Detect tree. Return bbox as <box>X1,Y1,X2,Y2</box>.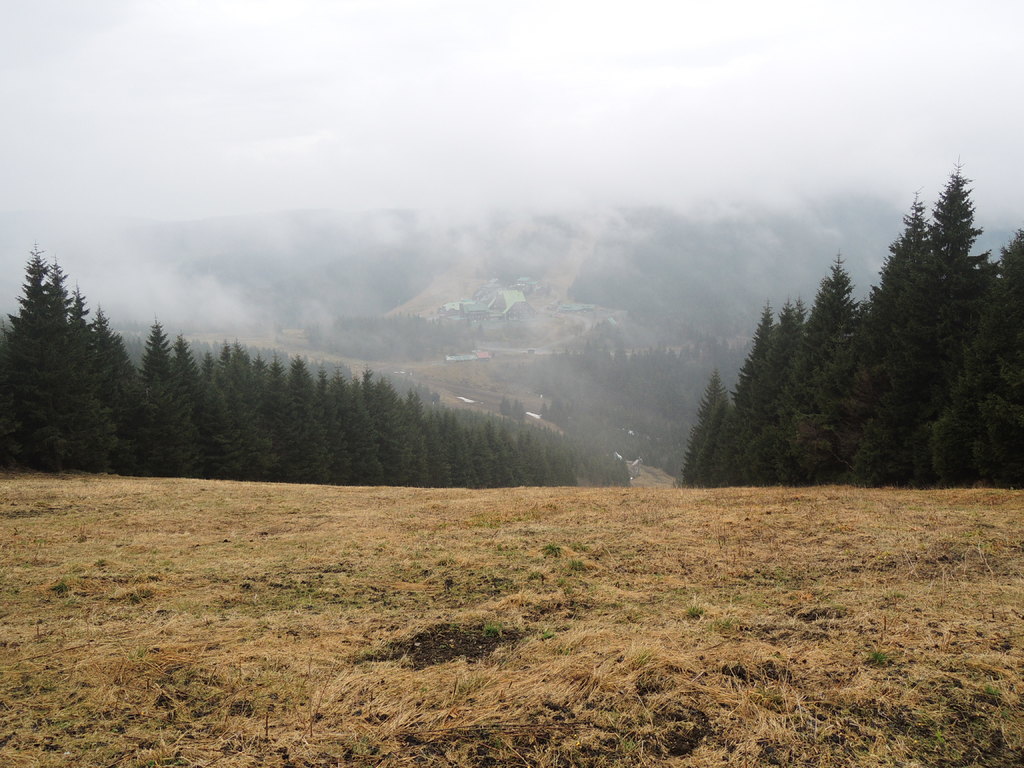
<box>685,362,735,481</box>.
